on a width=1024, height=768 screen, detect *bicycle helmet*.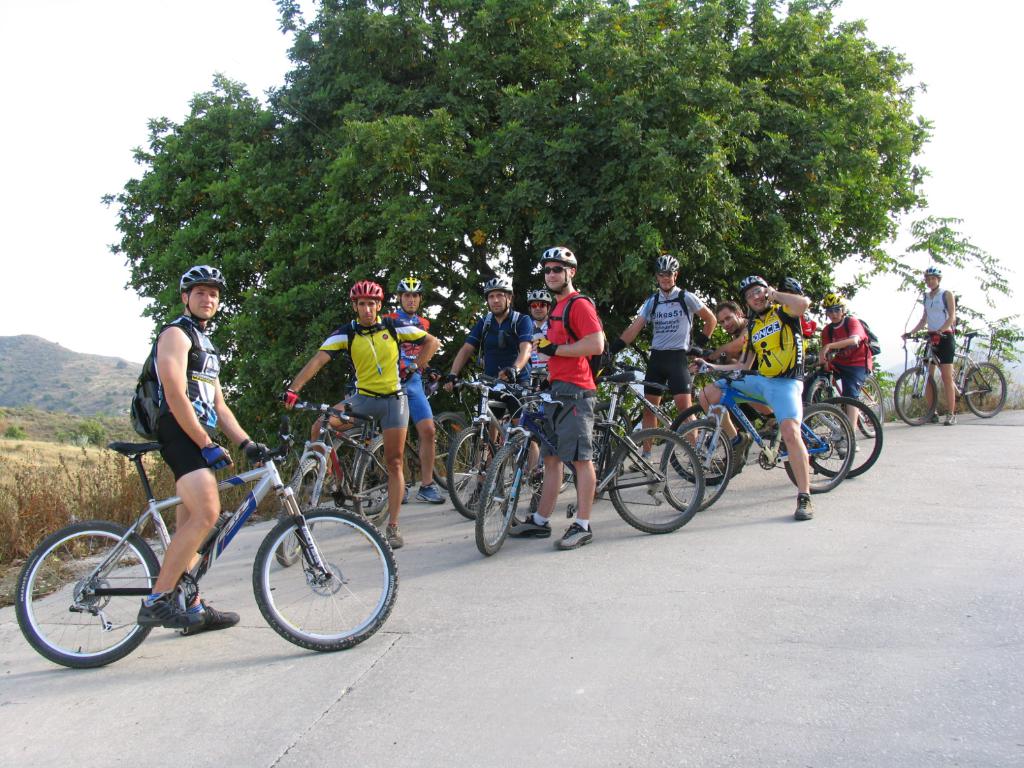
box=[395, 278, 424, 296].
